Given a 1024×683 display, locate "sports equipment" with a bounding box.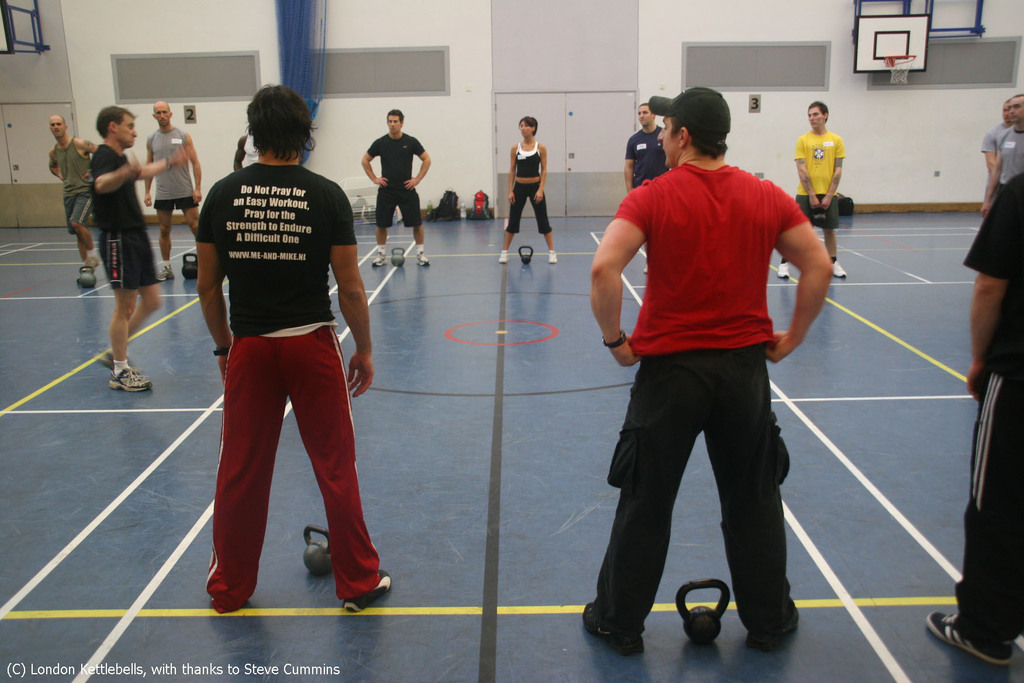
Located: rect(340, 571, 390, 613).
